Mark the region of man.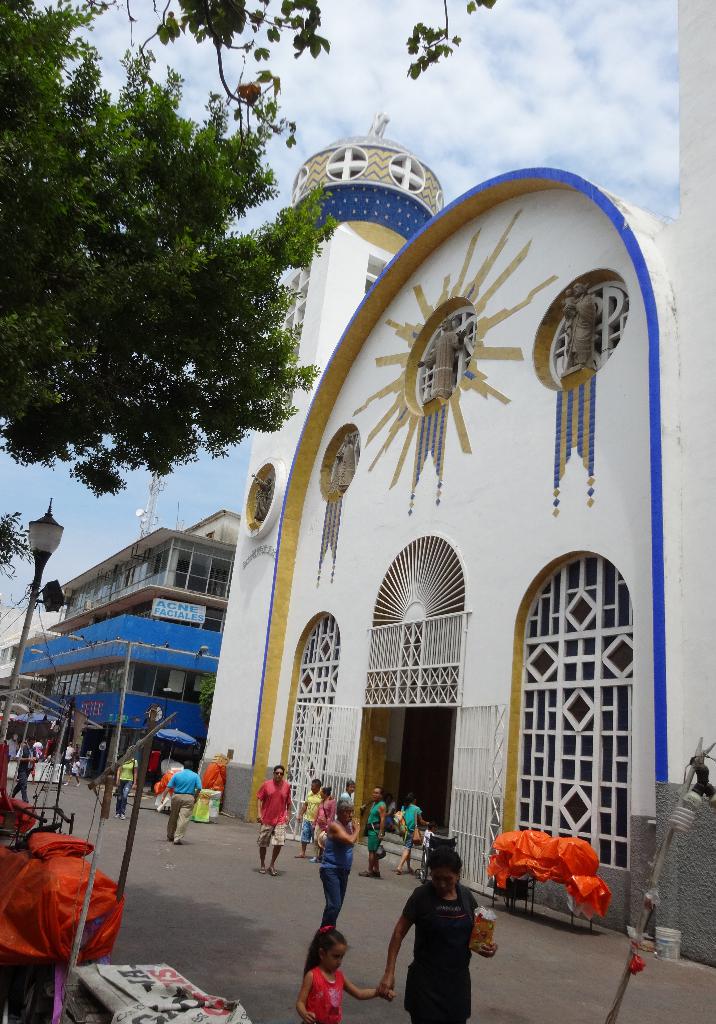
Region: (162,761,204,841).
